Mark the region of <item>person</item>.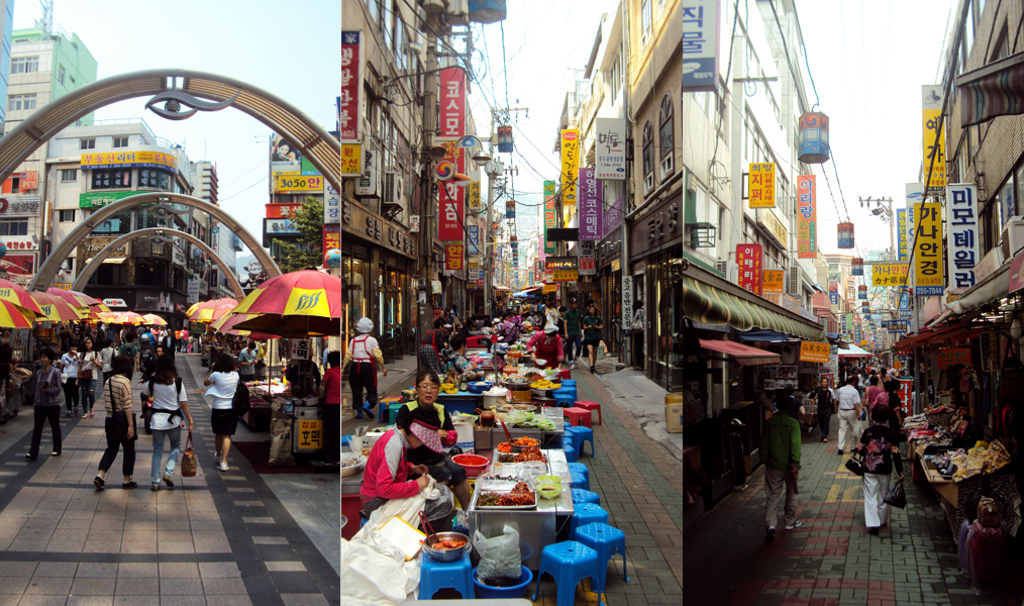
Region: 848 403 899 524.
